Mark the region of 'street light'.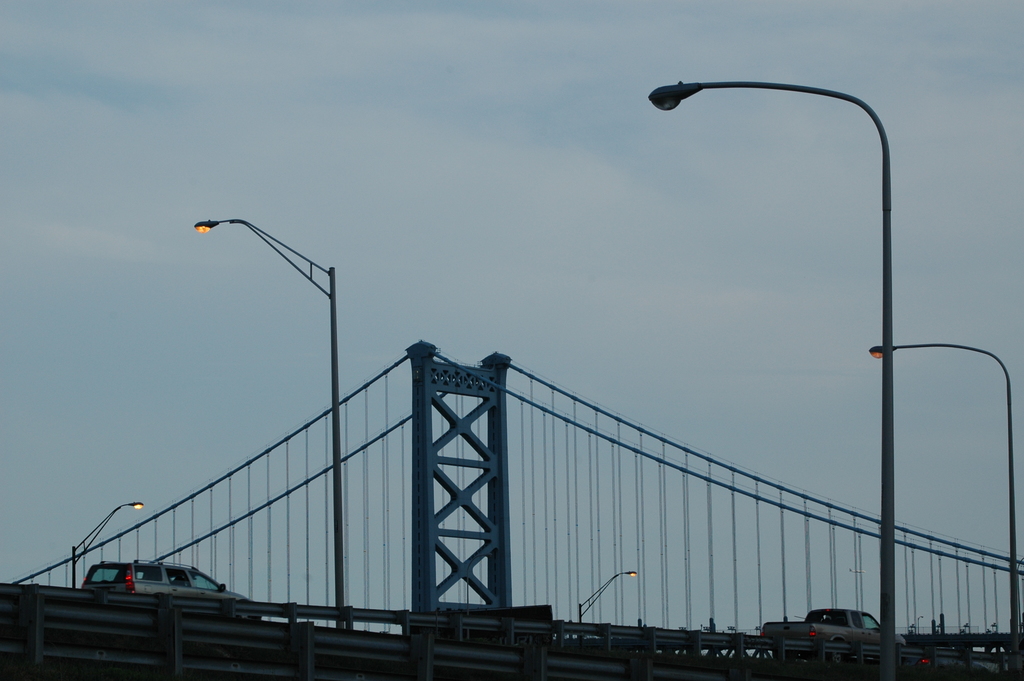
Region: bbox=(577, 568, 634, 632).
